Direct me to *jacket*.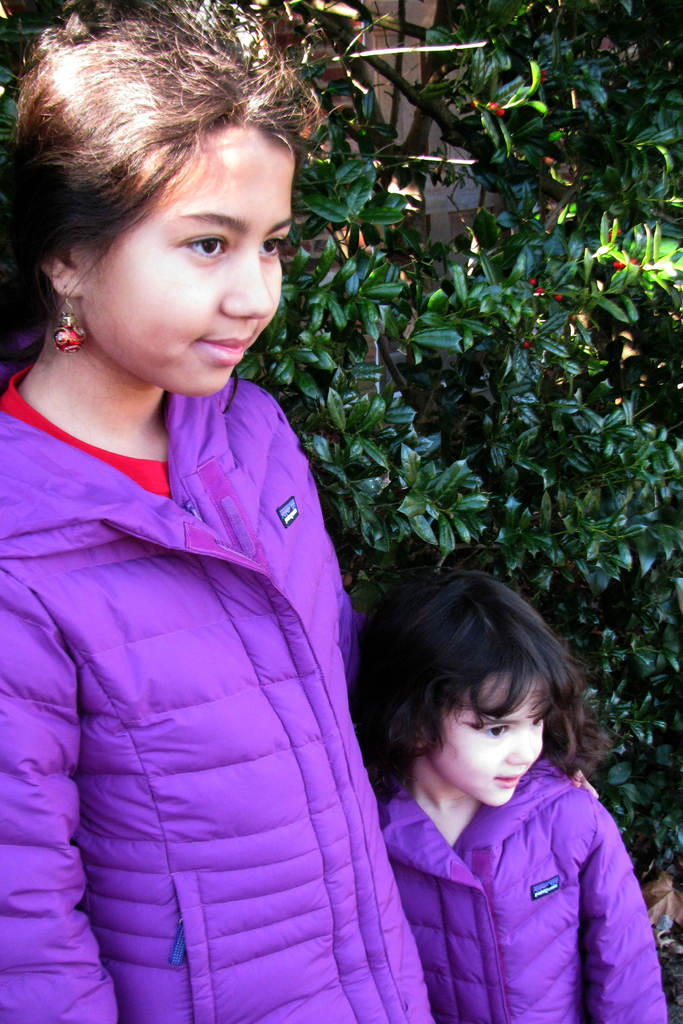
Direction: x1=0, y1=374, x2=431, y2=1023.
